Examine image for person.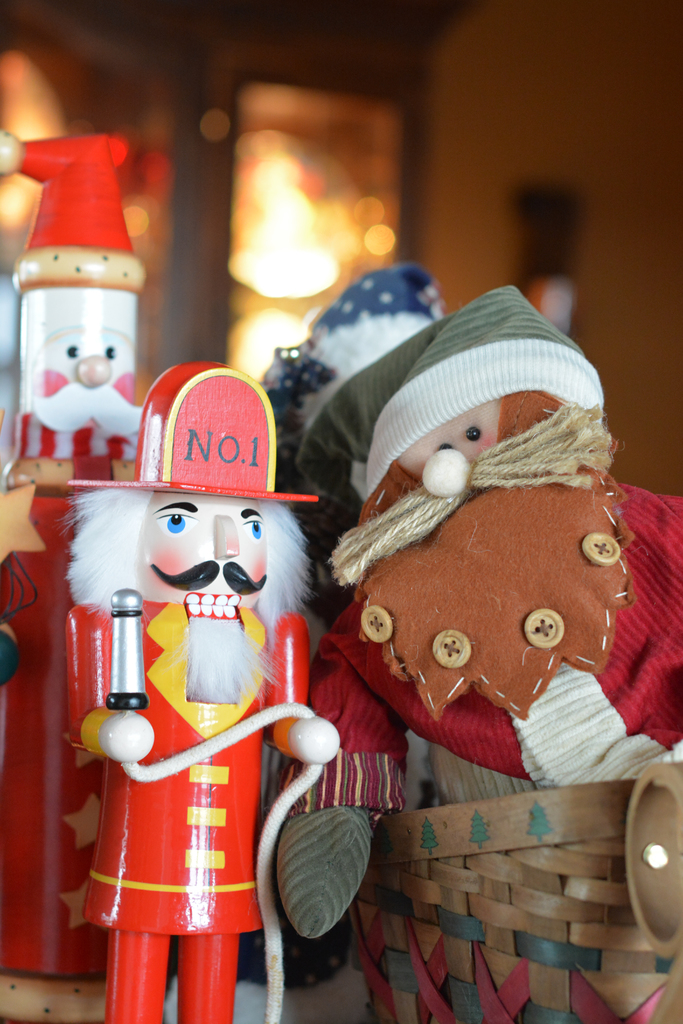
Examination result: box(69, 491, 300, 1023).
